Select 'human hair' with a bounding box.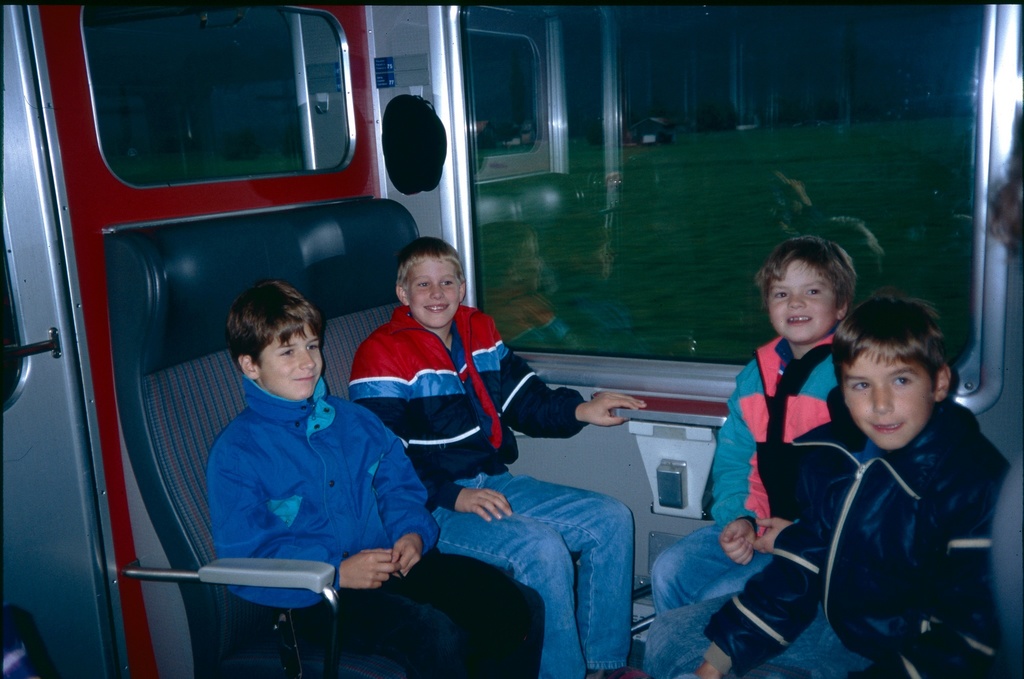
(x1=392, y1=238, x2=467, y2=315).
